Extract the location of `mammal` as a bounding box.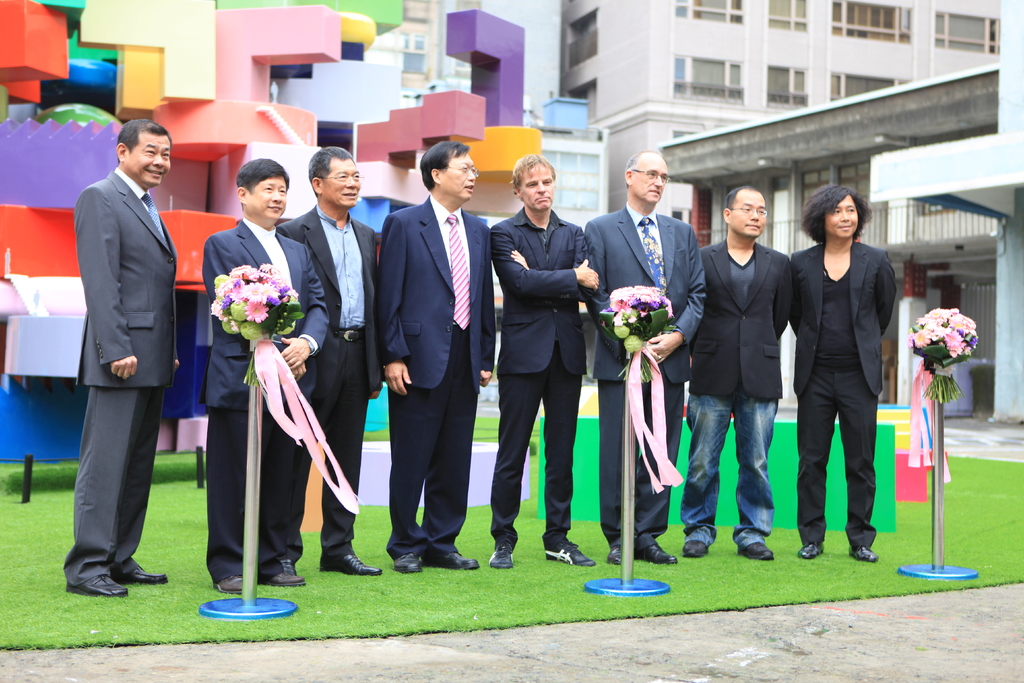
detection(586, 150, 703, 568).
